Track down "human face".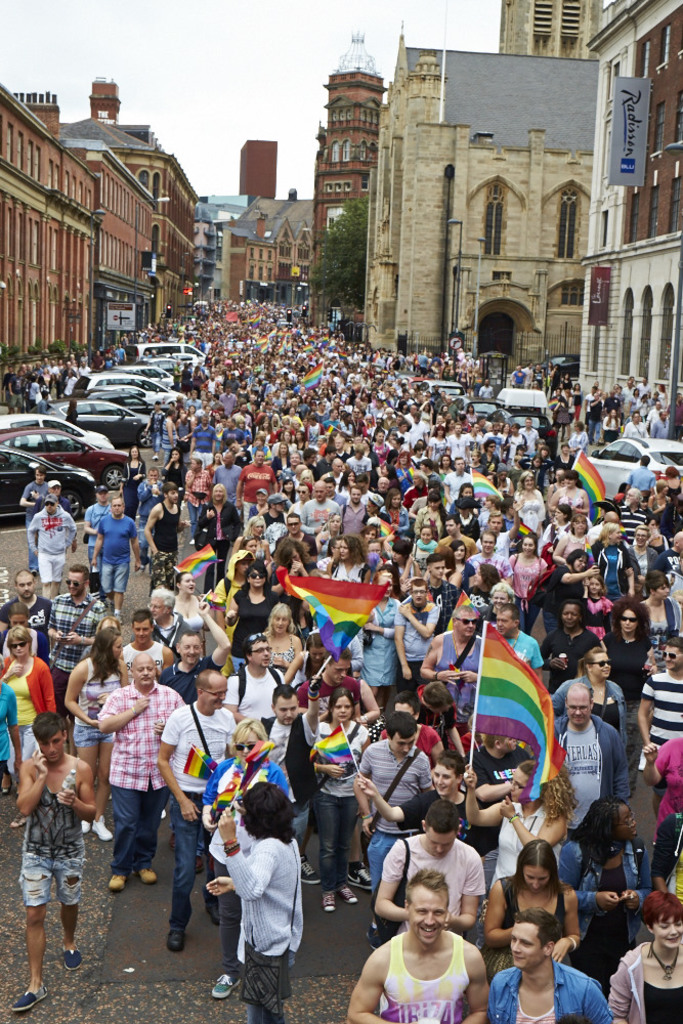
Tracked to 214 487 225 502.
